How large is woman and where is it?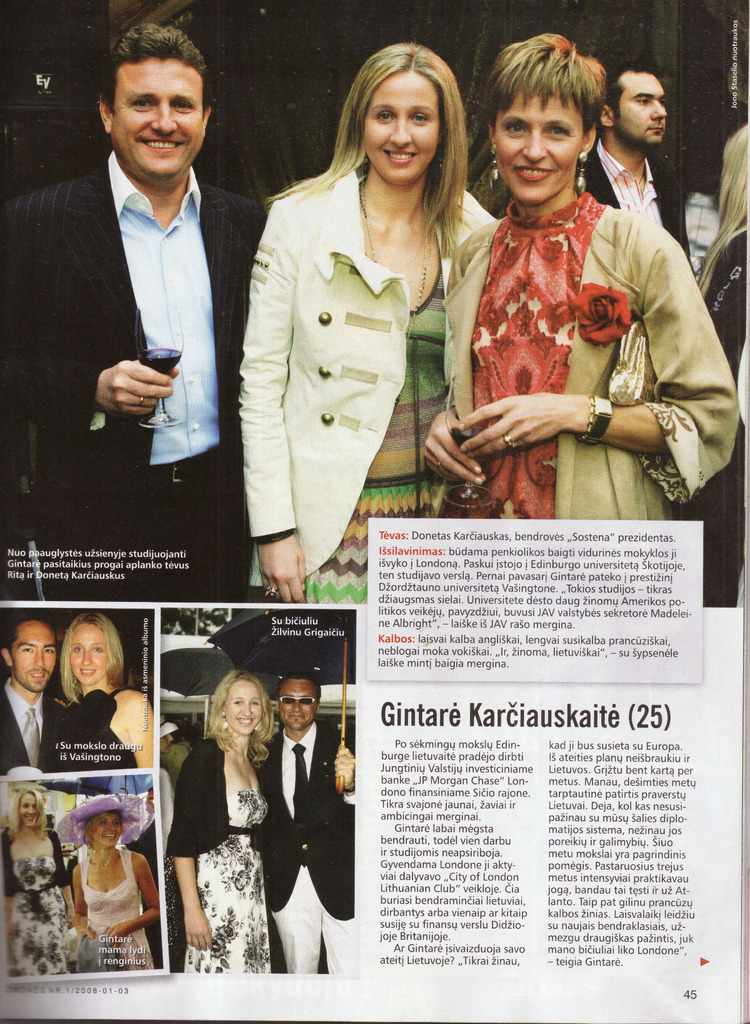
Bounding box: crop(221, 61, 487, 604).
